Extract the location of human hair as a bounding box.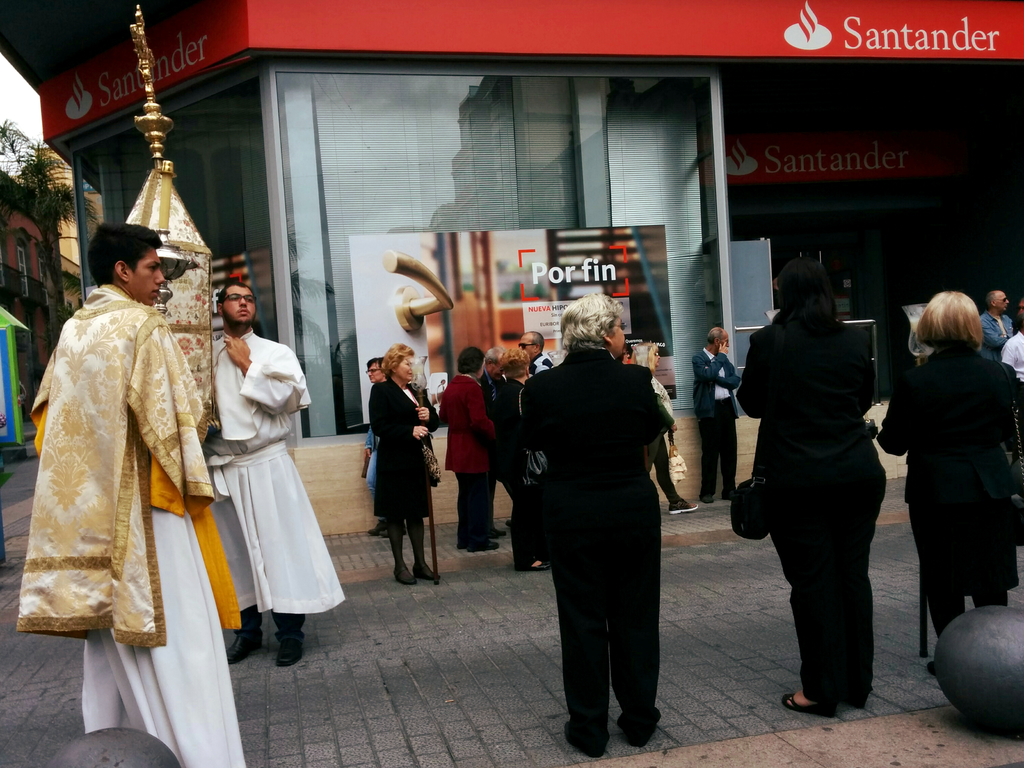
left=80, top=214, right=164, bottom=291.
